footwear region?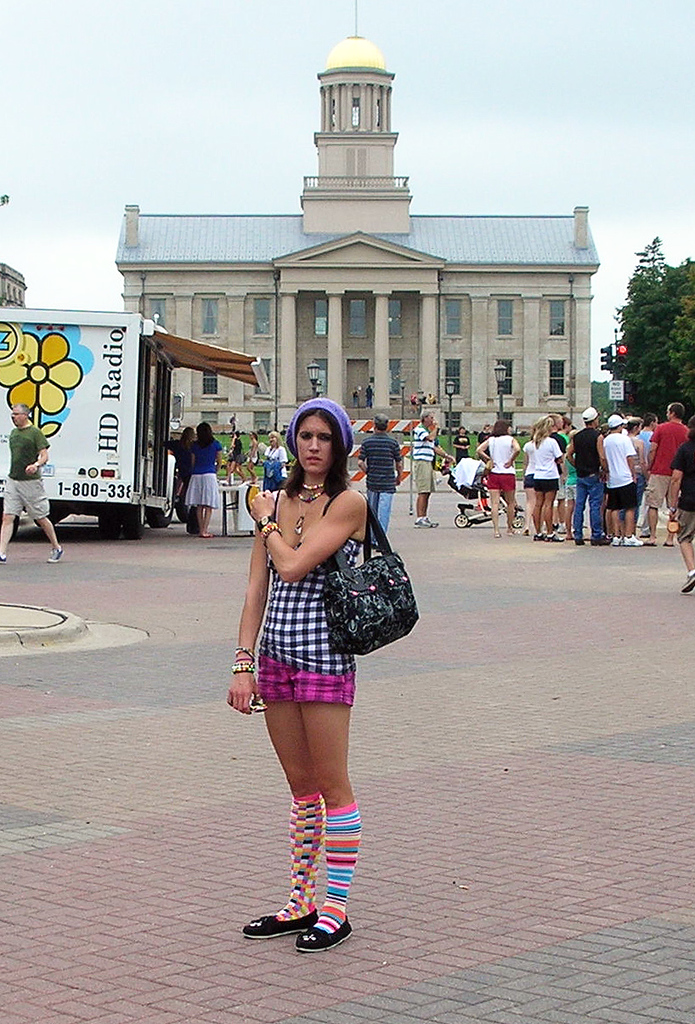
664,543,671,546
